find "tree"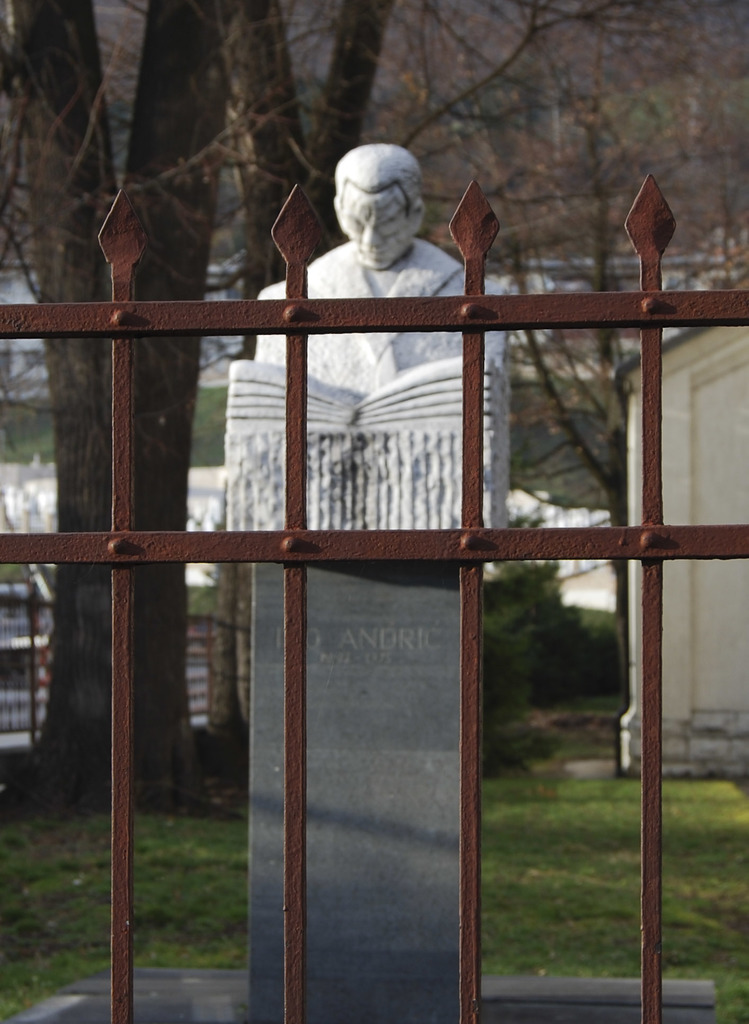
(0,0,236,789)
